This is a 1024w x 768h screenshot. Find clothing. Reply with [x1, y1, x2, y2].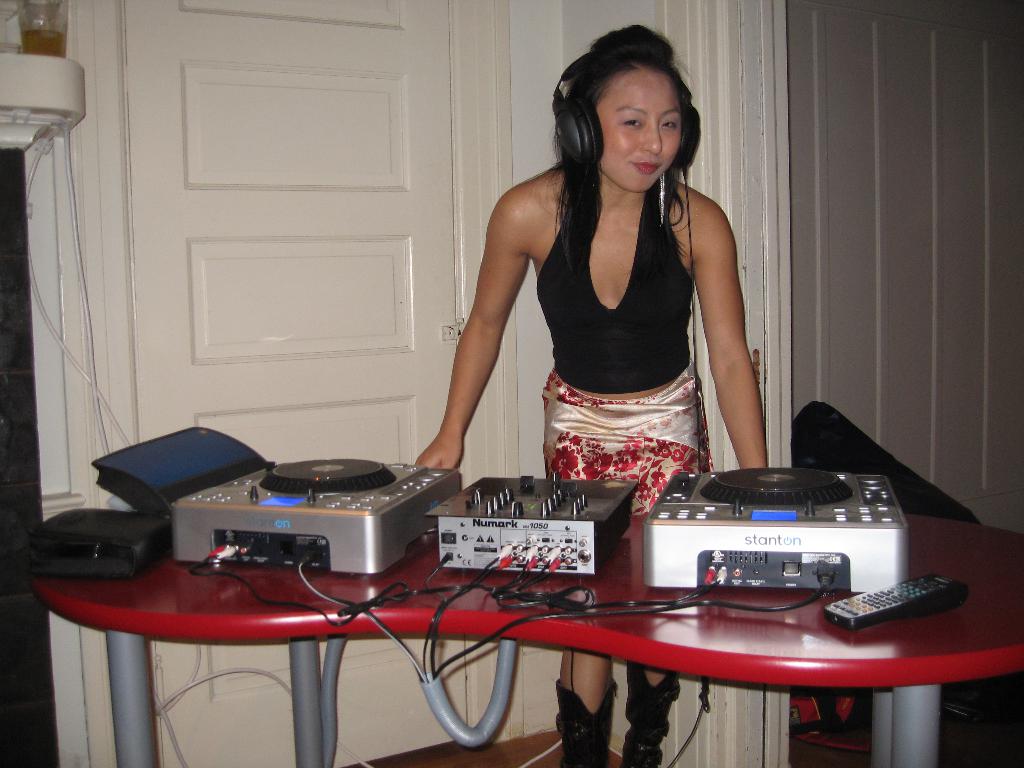
[551, 389, 703, 488].
